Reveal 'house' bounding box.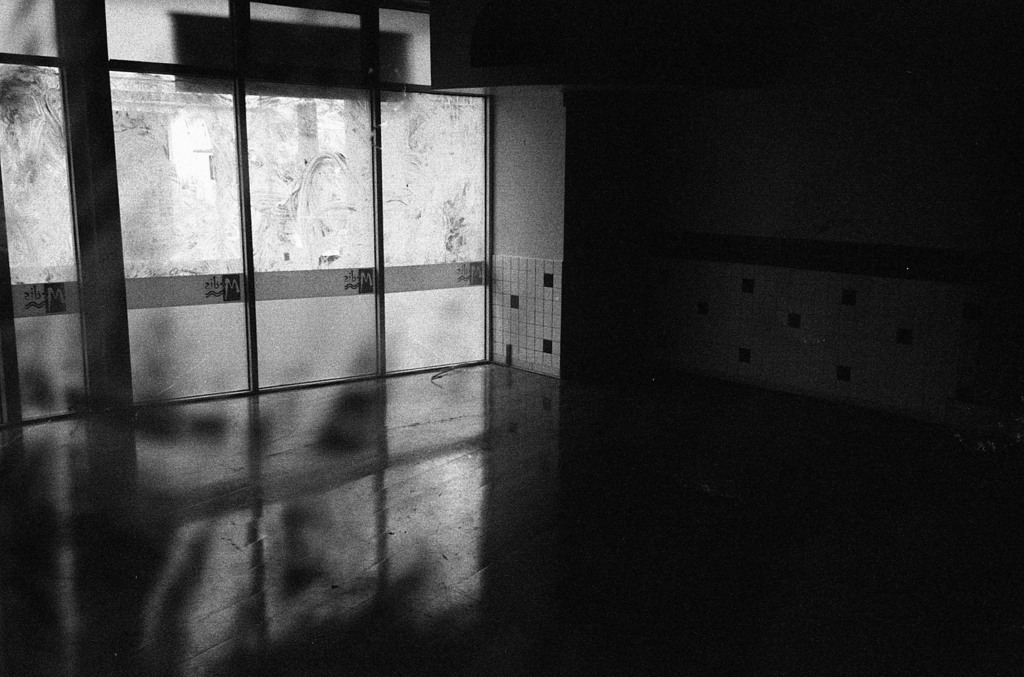
Revealed: [0, 0, 1023, 676].
